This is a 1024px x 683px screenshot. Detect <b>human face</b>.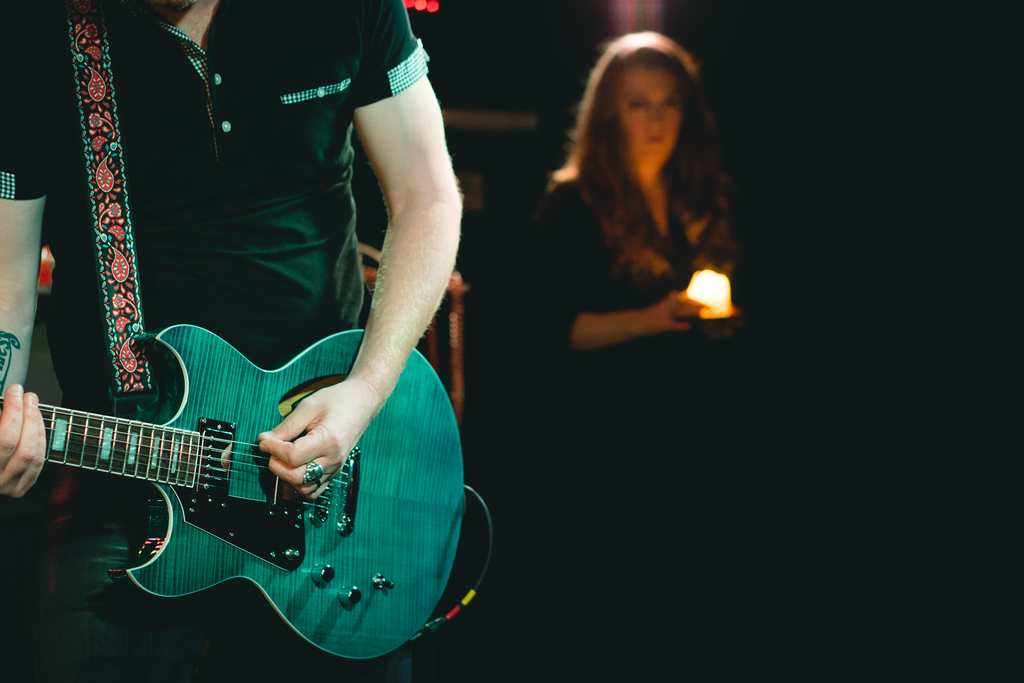
[x1=618, y1=67, x2=684, y2=165].
